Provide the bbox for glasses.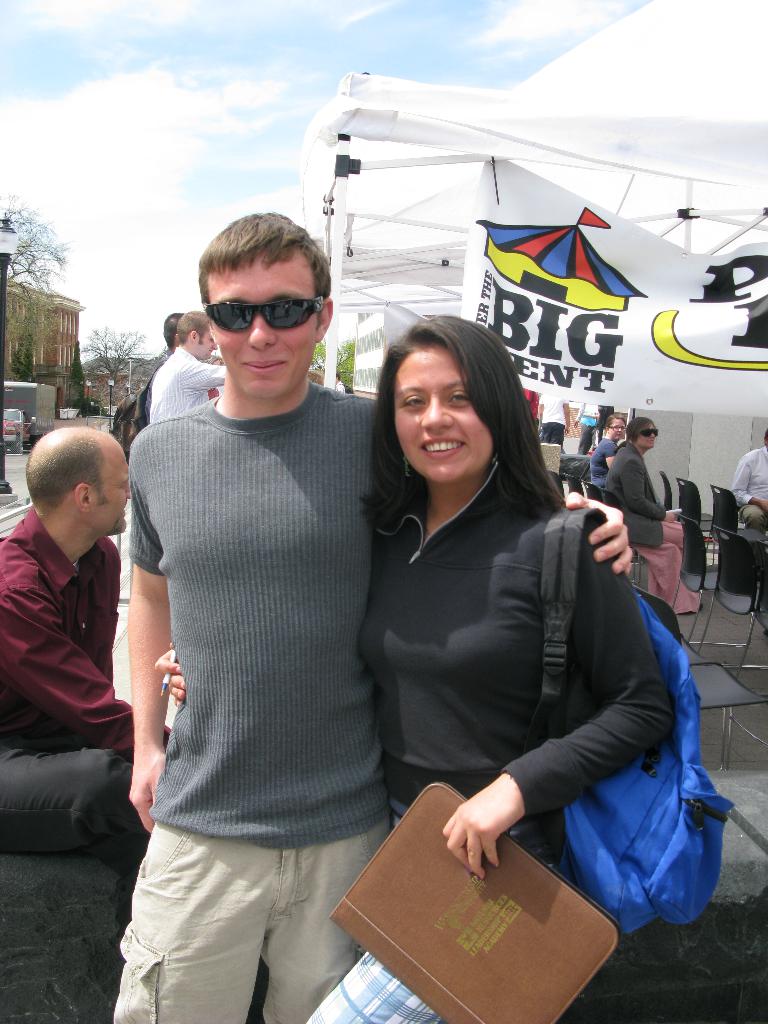
locate(599, 423, 629, 435).
